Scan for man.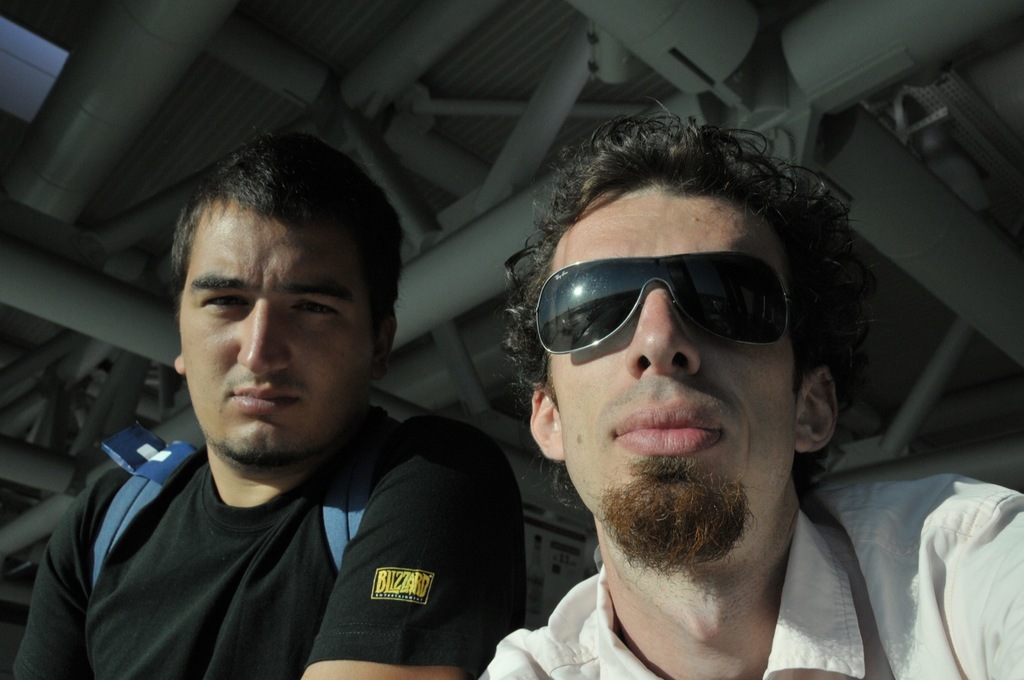
Scan result: x1=479, y1=94, x2=1023, y2=679.
